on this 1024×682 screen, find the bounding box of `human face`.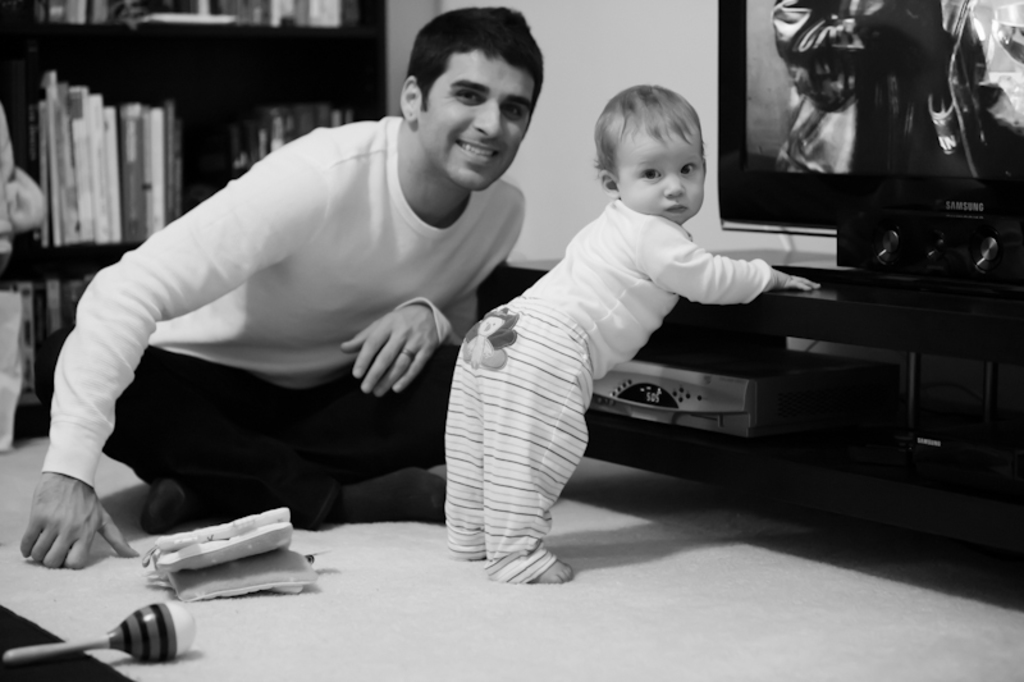
Bounding box: select_region(620, 114, 704, 228).
